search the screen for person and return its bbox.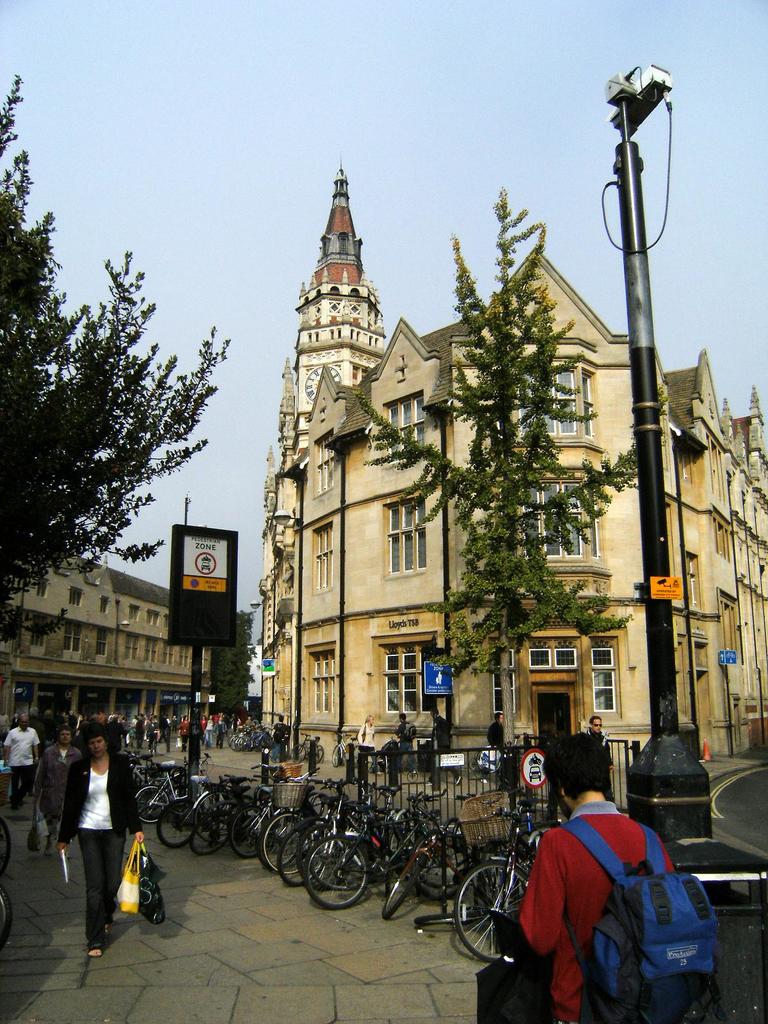
Found: BBox(356, 714, 381, 776).
